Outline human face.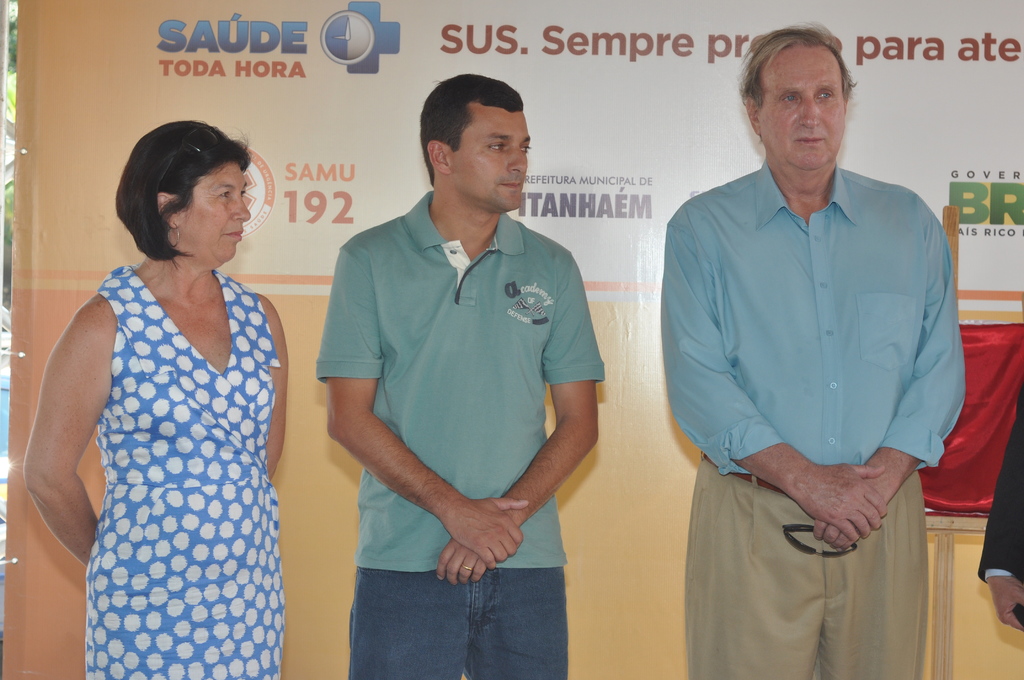
Outline: (x1=451, y1=105, x2=534, y2=209).
